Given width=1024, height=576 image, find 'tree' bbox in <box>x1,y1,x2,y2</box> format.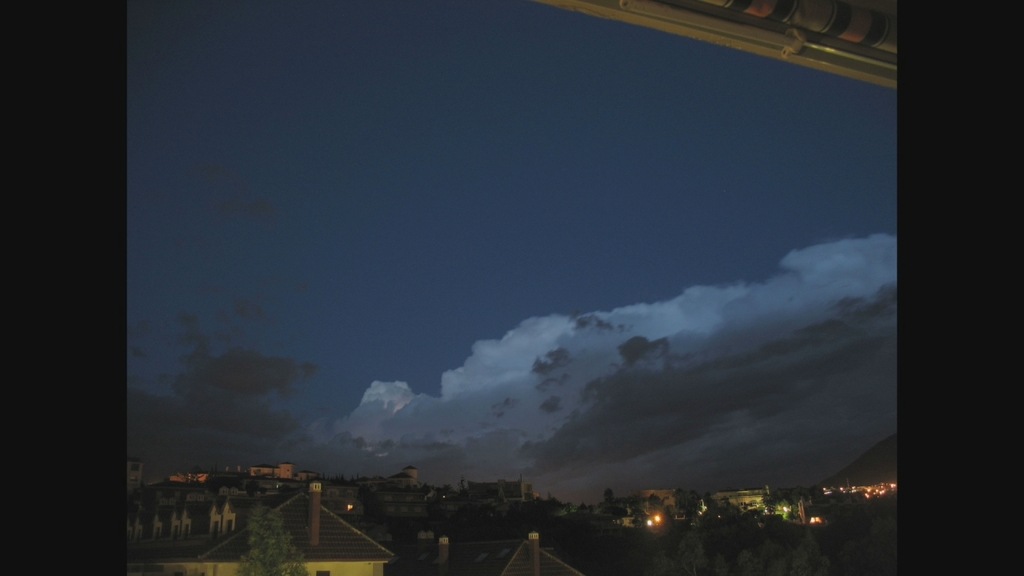
<box>227,501,292,564</box>.
